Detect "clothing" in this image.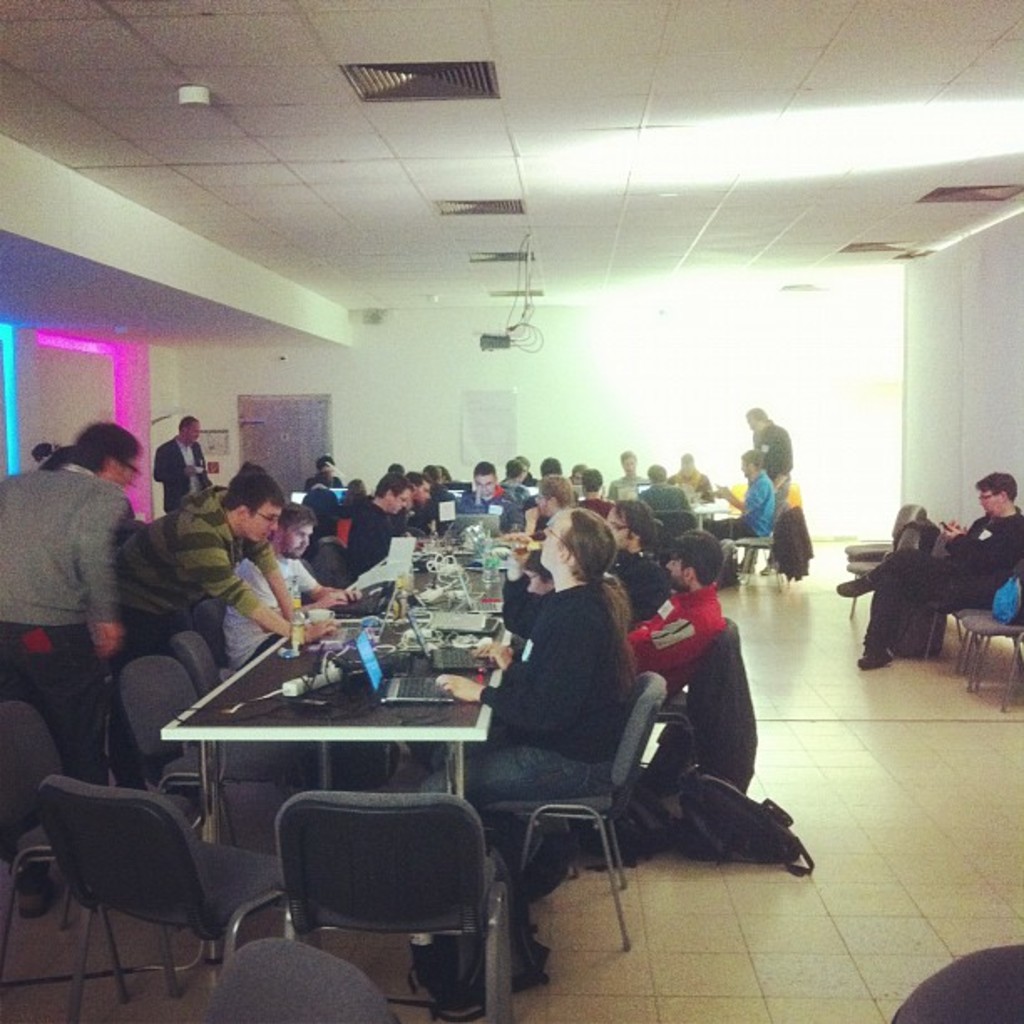
Detection: box(673, 463, 701, 500).
